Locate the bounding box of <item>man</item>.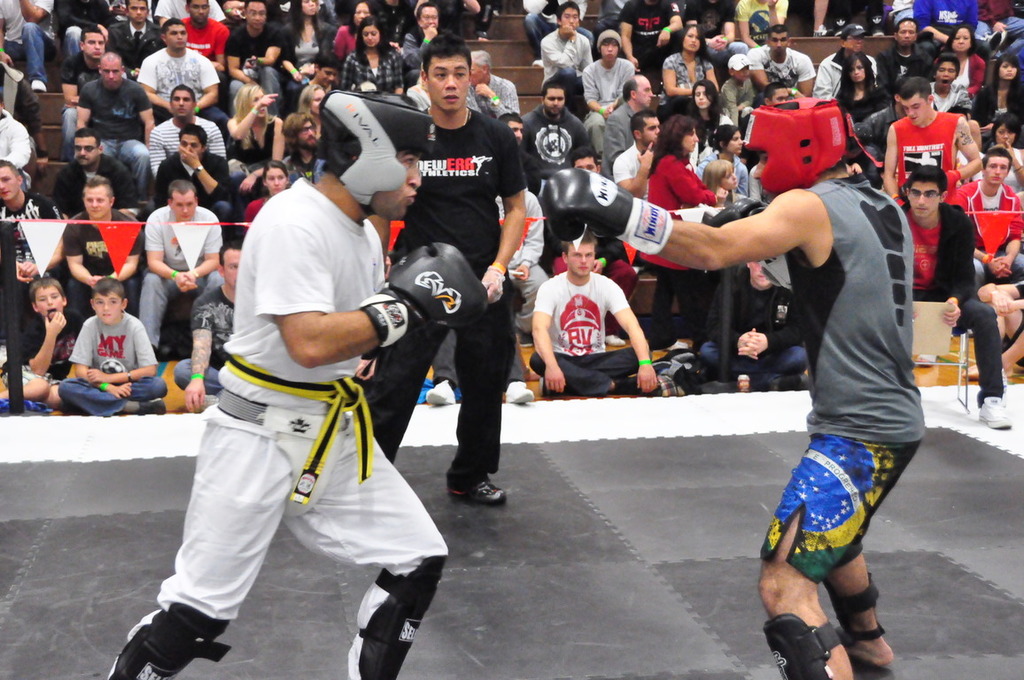
Bounding box: <box>173,0,227,74</box>.
